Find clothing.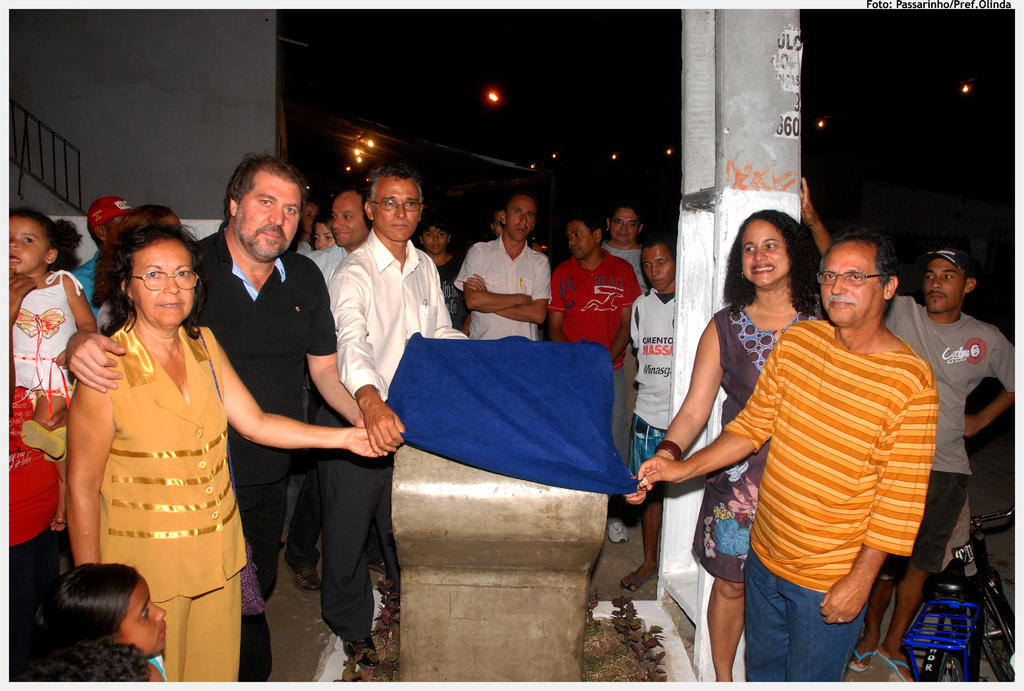
x1=4 y1=372 x2=59 y2=690.
